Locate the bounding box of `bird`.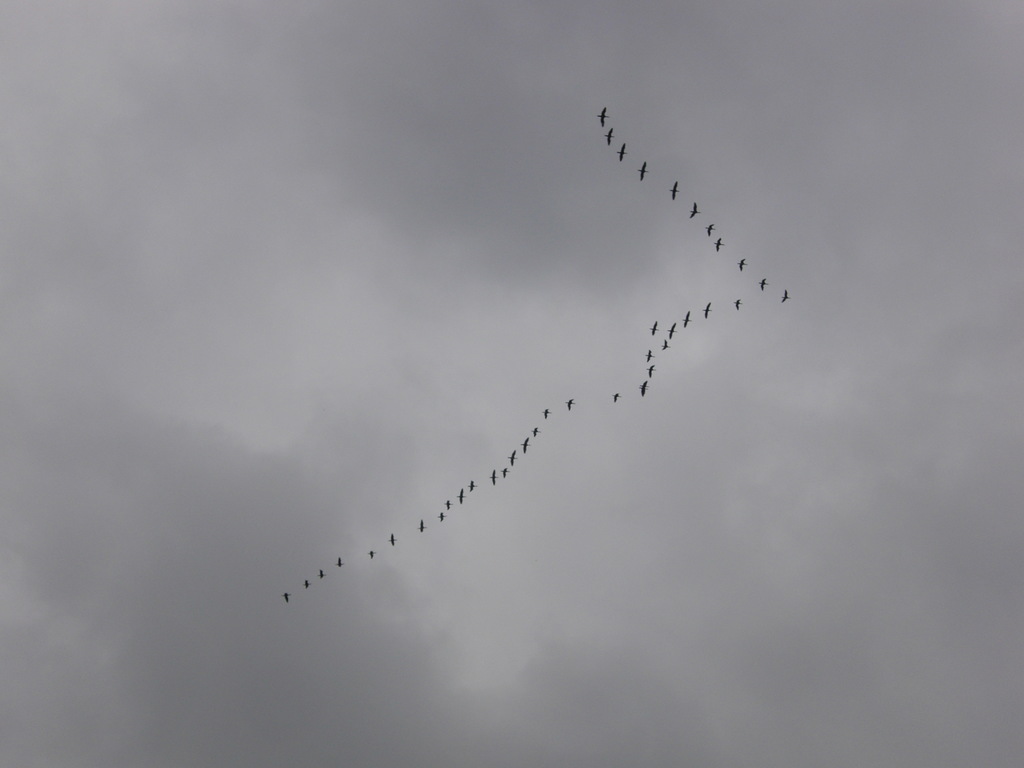
Bounding box: pyautogui.locateOnScreen(660, 338, 671, 351).
